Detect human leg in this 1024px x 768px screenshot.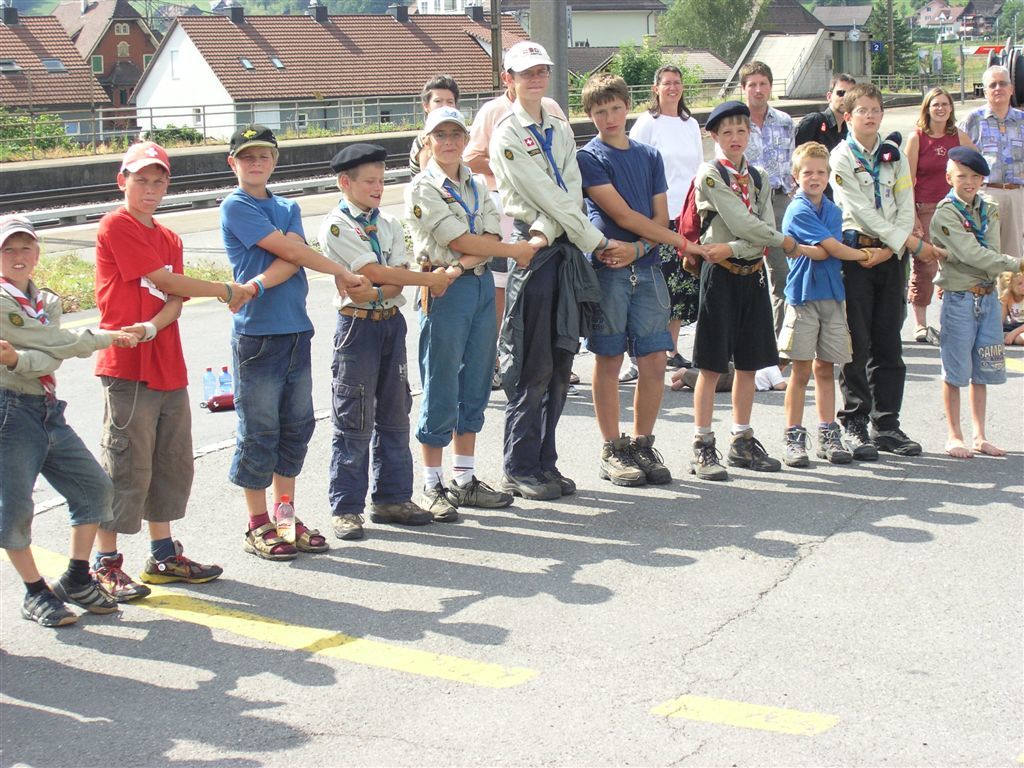
Detection: (left=0, top=404, right=70, bottom=615).
